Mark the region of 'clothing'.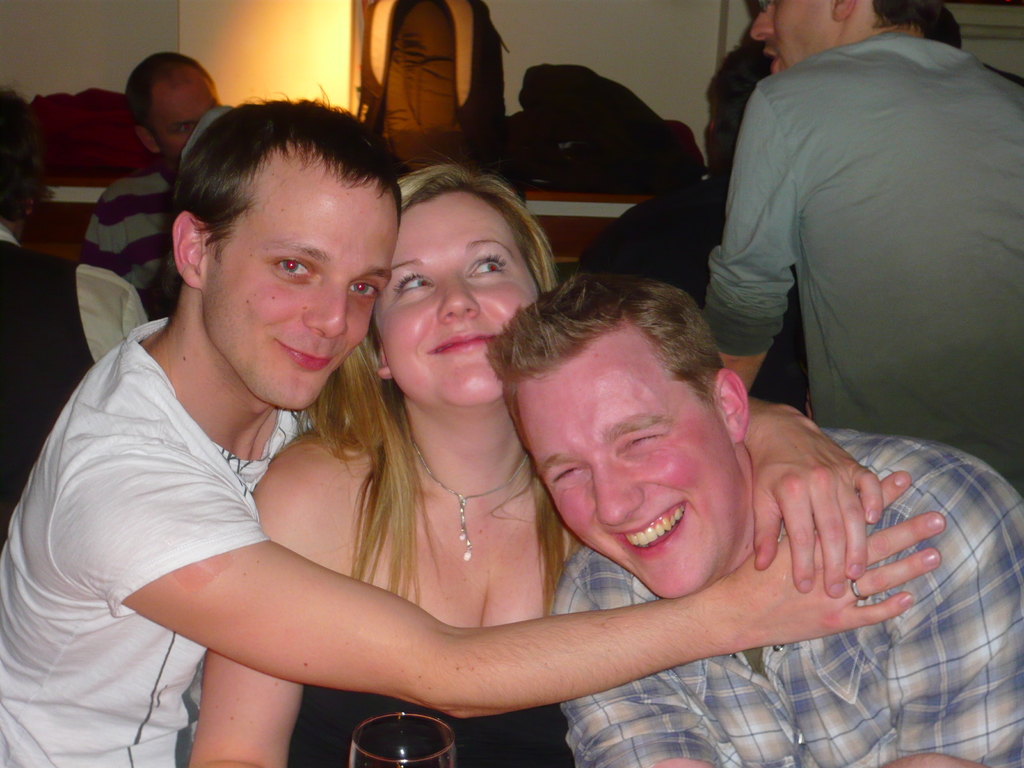
Region: 0 223 155 545.
